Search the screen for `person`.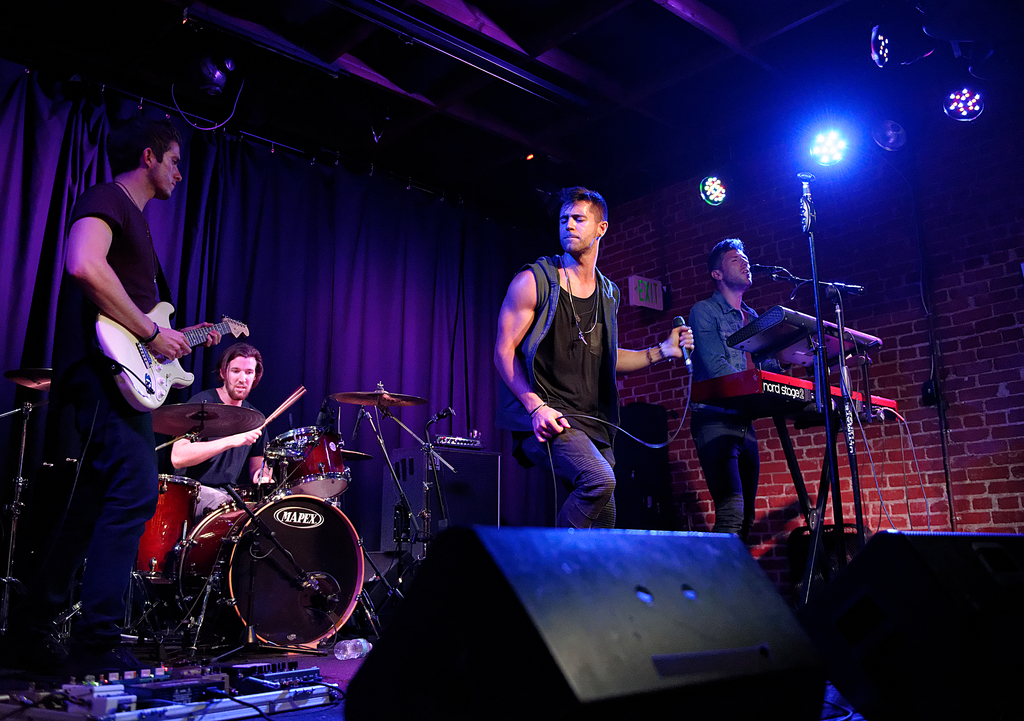
Found at Rect(682, 231, 794, 530).
